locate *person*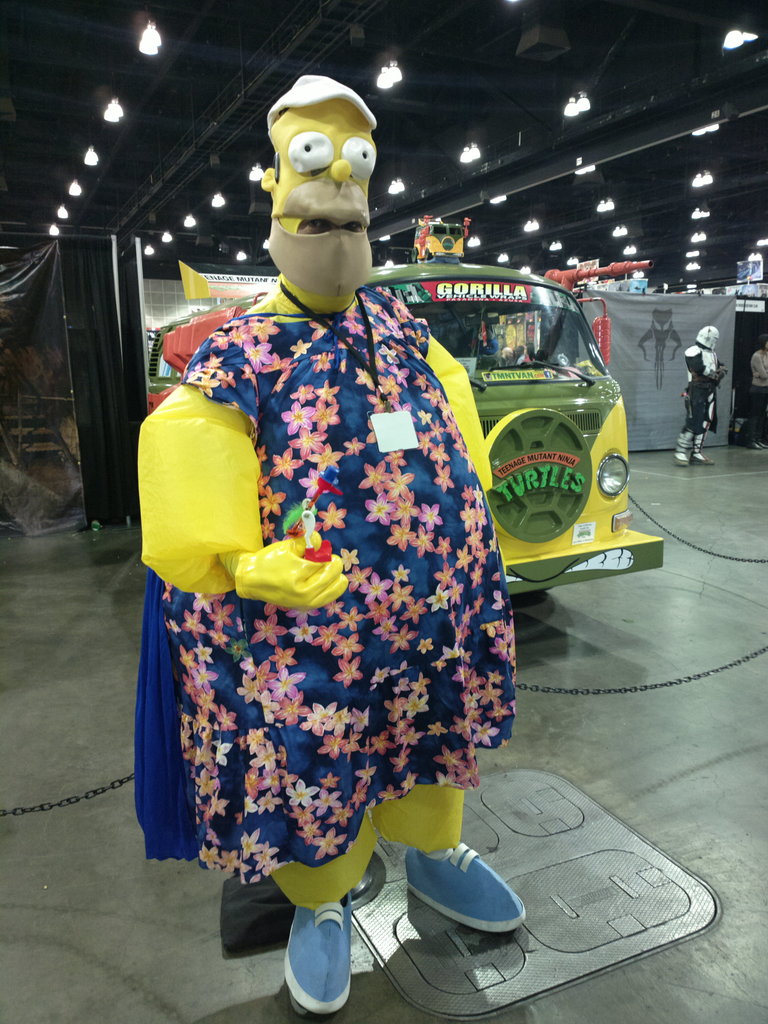
747:337:767:452
